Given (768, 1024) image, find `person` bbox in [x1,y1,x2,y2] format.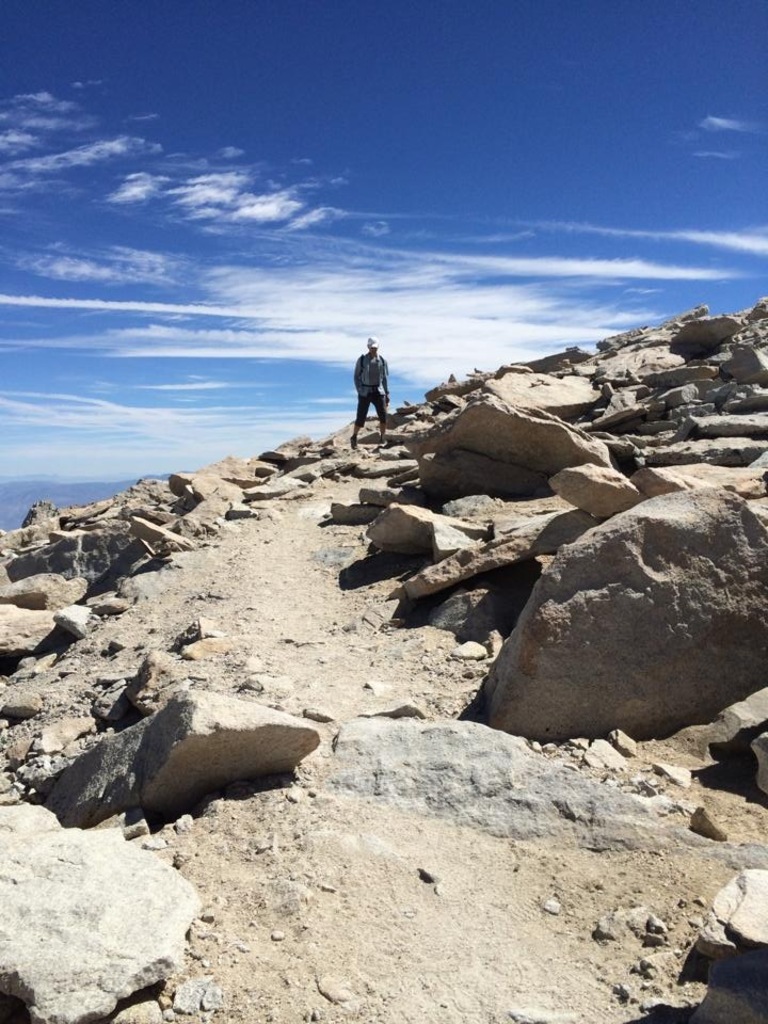
[345,326,397,433].
